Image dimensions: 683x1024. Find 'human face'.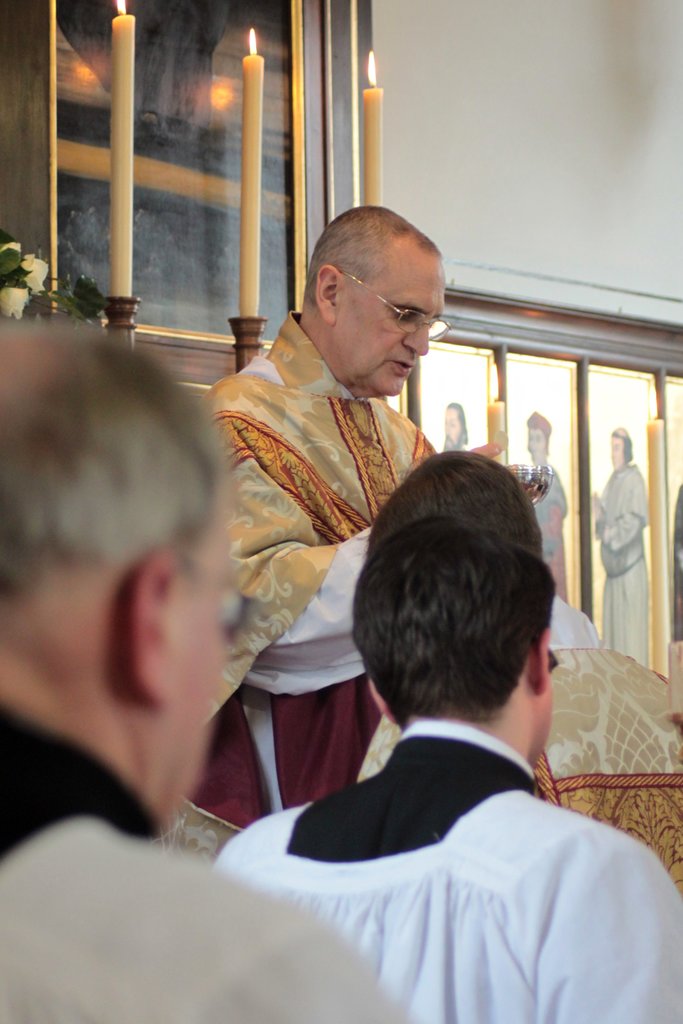
[left=529, top=428, right=545, bottom=461].
